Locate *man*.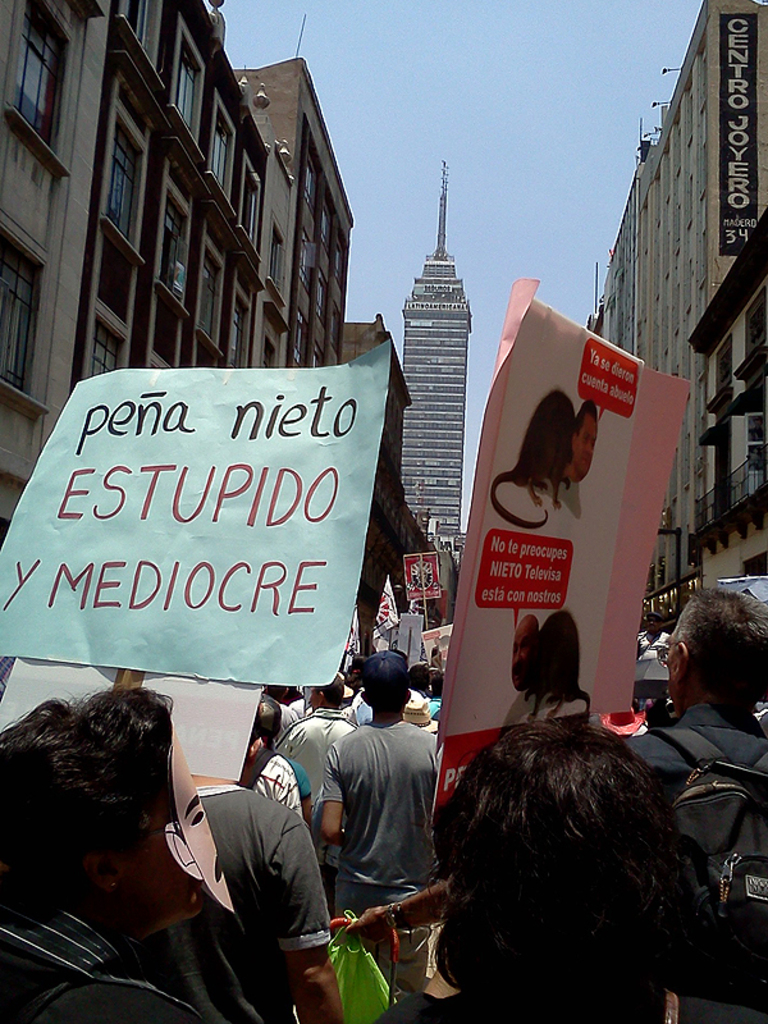
Bounding box: Rect(620, 572, 767, 1023).
